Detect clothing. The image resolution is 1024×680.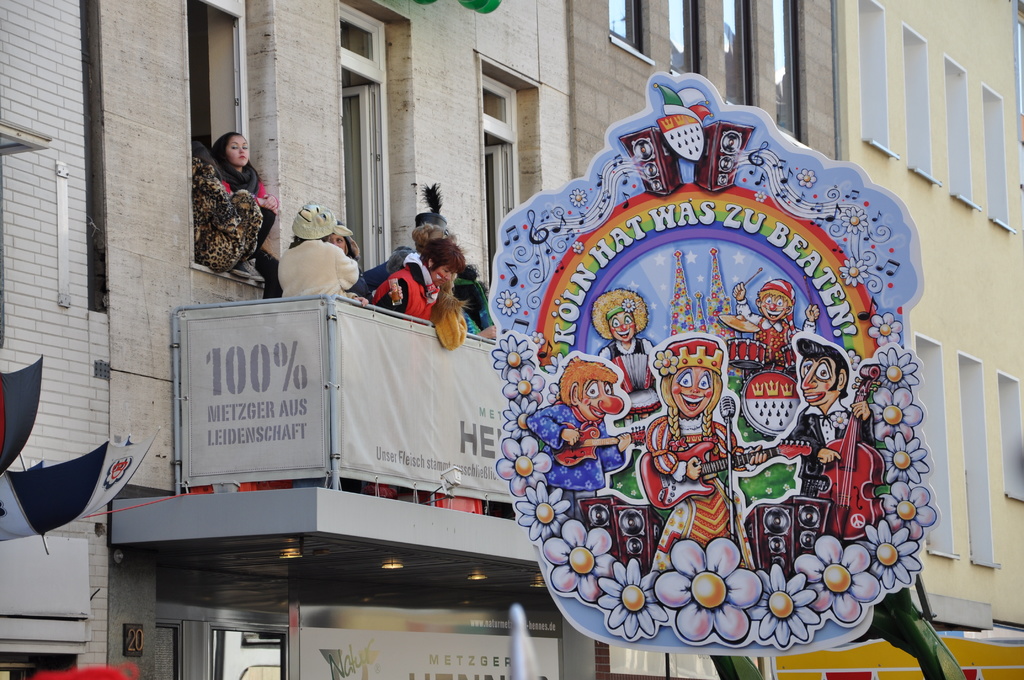
pyautogui.locateOnScreen(772, 393, 876, 496).
